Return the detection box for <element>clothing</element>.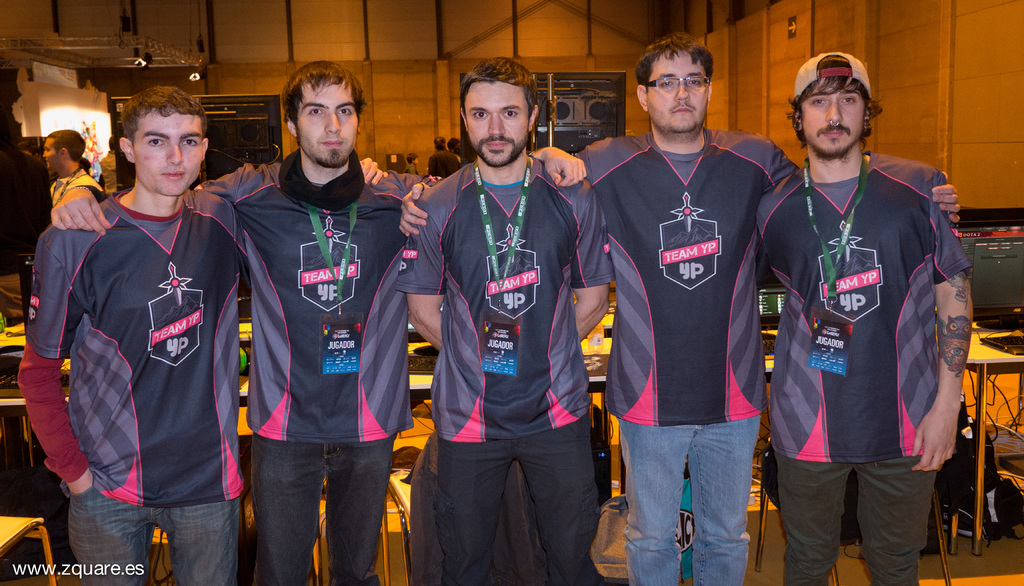
region(755, 158, 971, 585).
